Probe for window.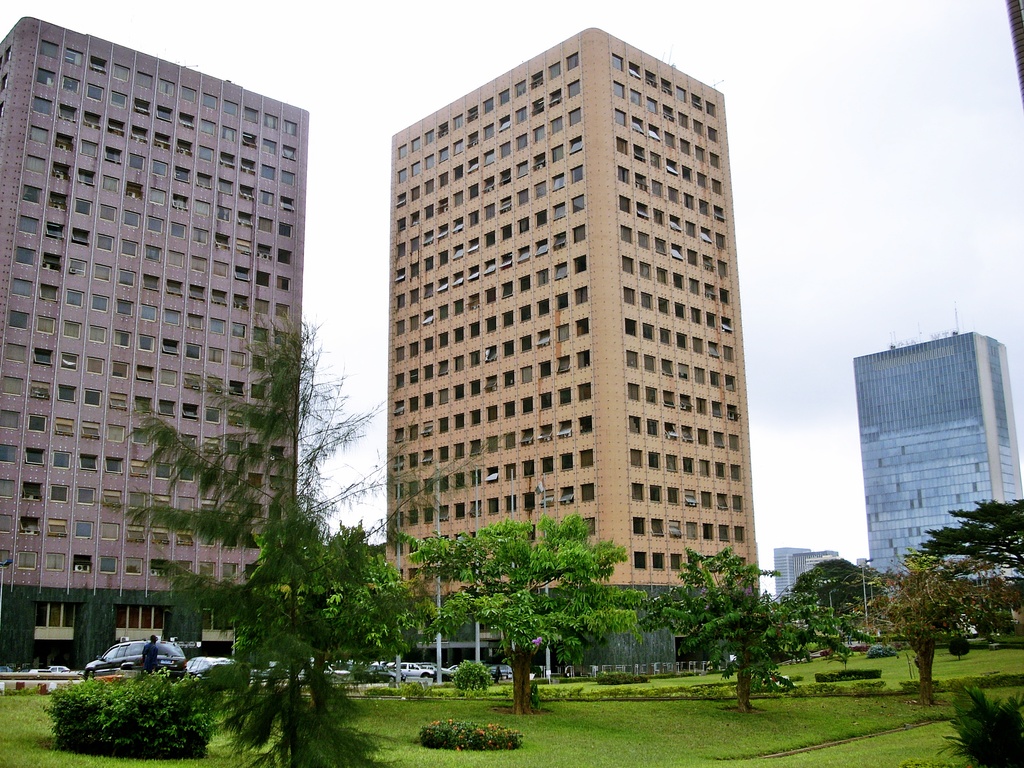
Probe result: {"left": 505, "top": 398, "right": 514, "bottom": 423}.
